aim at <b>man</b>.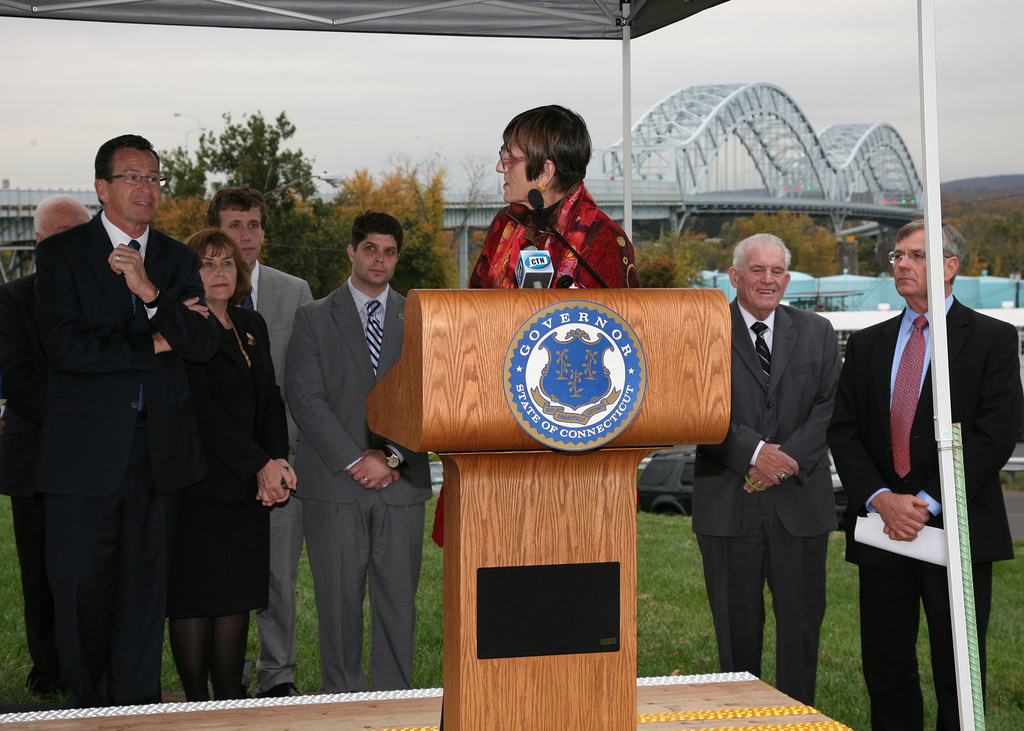
Aimed at crop(31, 136, 205, 704).
